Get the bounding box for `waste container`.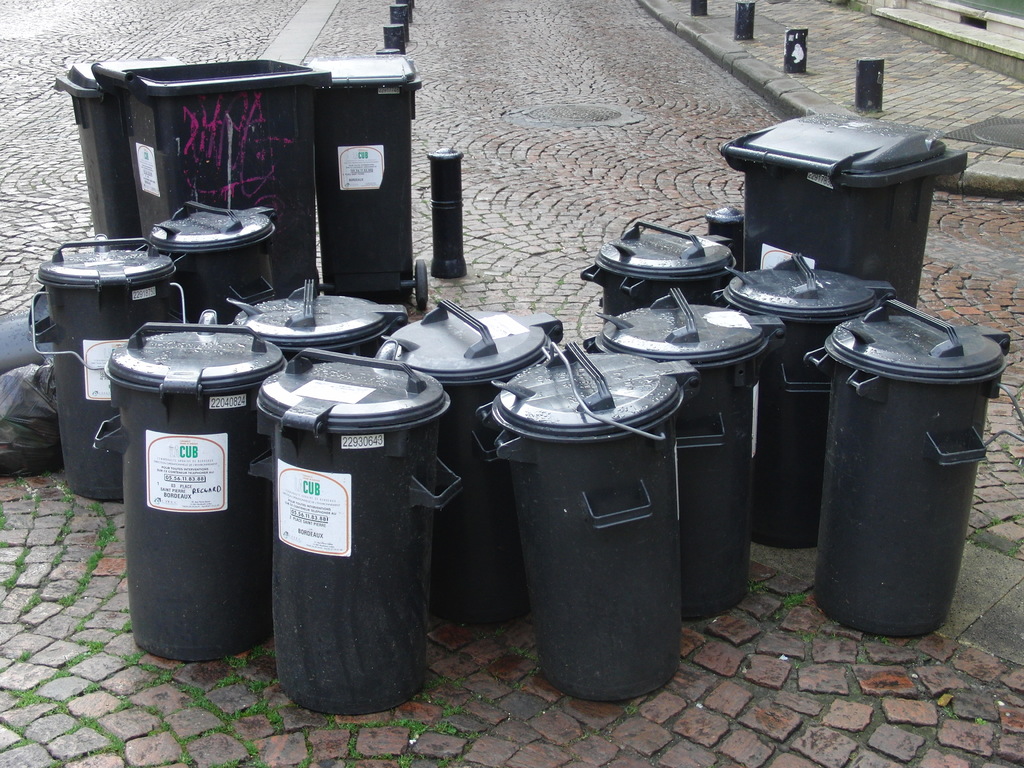
(300,49,429,307).
